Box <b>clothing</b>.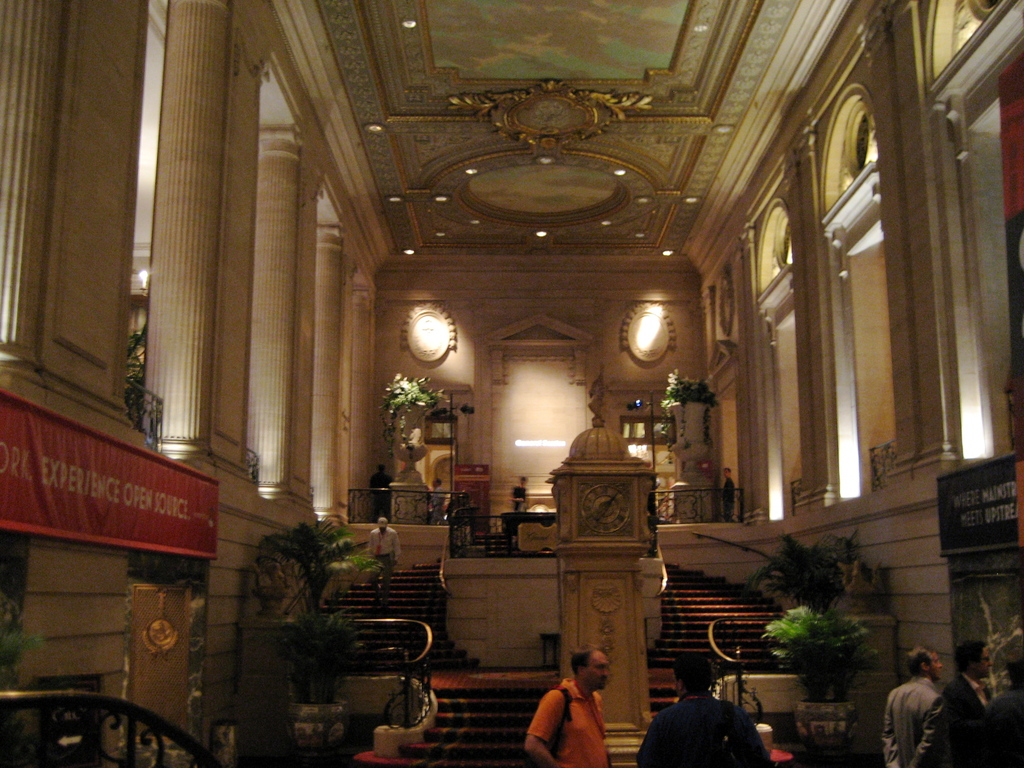
[656,676,746,767].
